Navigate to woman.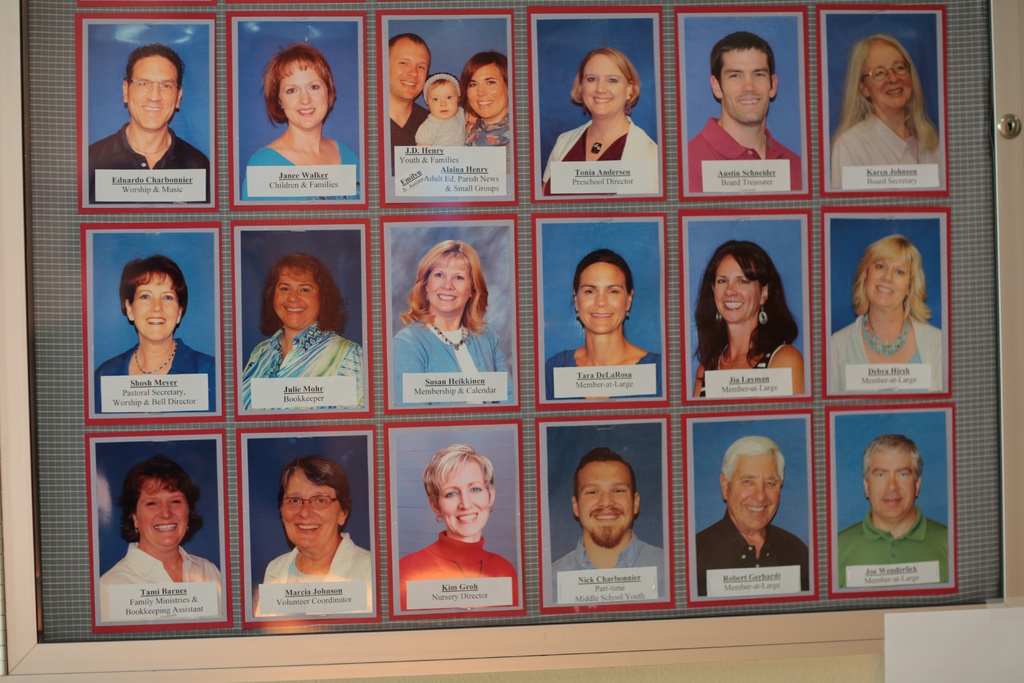
Navigation target: <region>97, 457, 222, 621</region>.
